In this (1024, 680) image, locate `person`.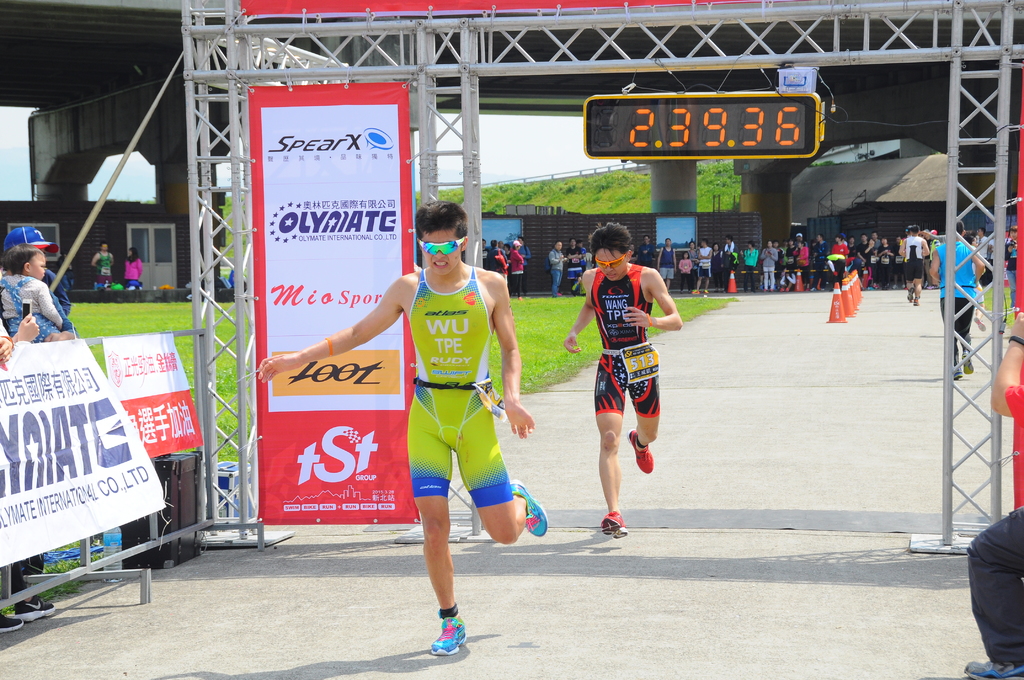
Bounding box: Rect(93, 243, 113, 291).
